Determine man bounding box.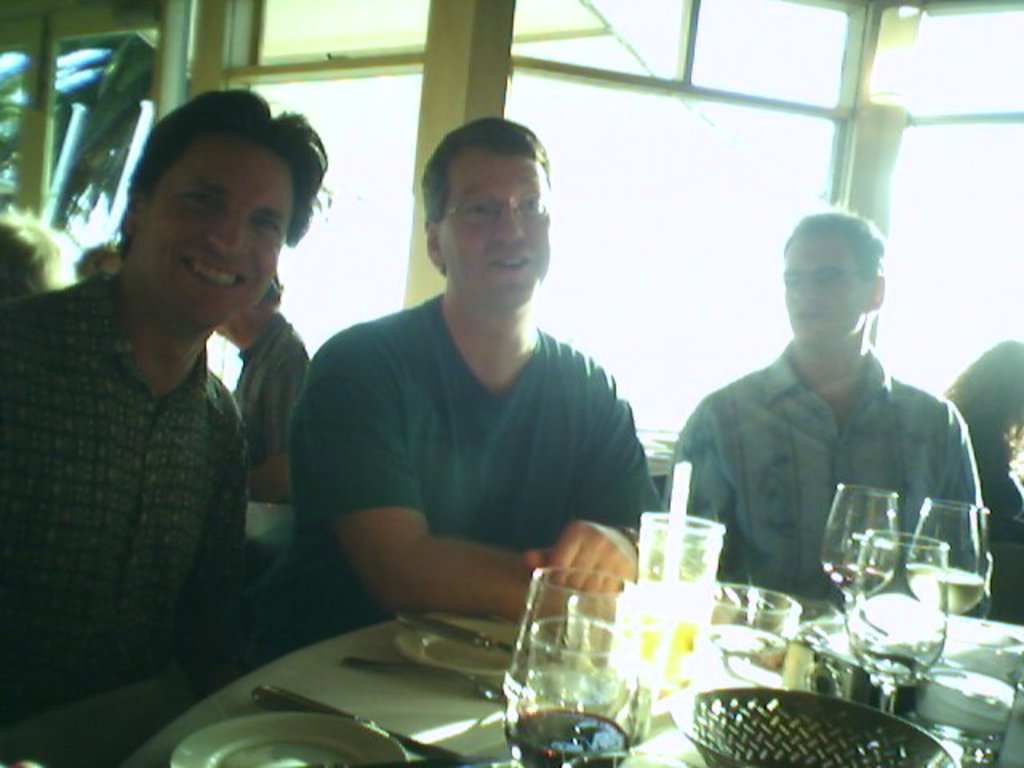
Determined: x1=278 y1=138 x2=664 y2=650.
